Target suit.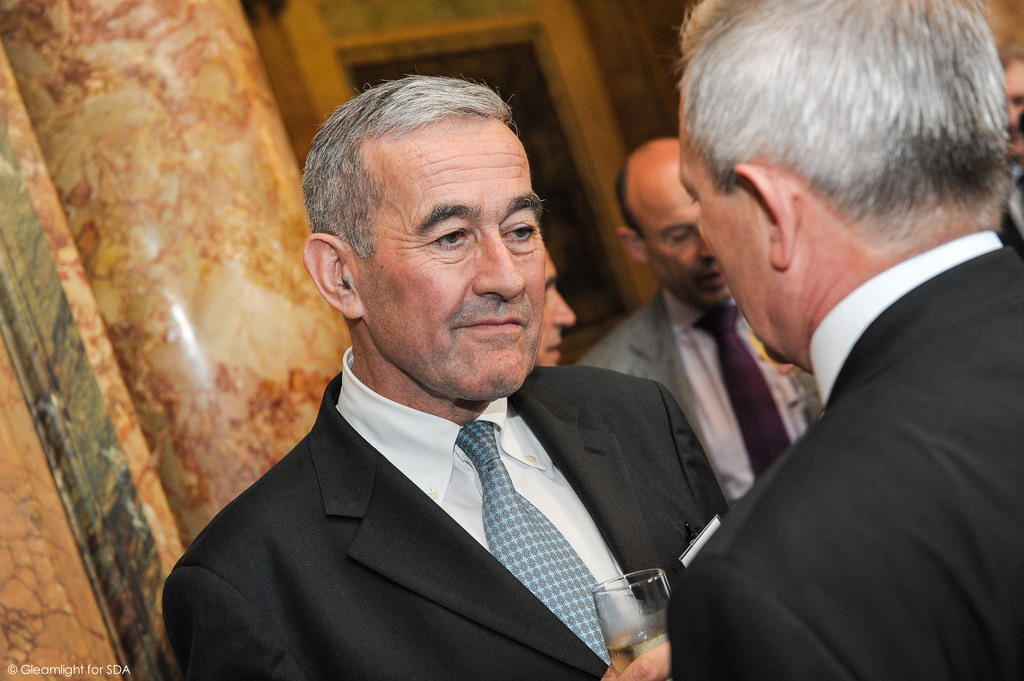
Target region: [x1=156, y1=366, x2=728, y2=680].
